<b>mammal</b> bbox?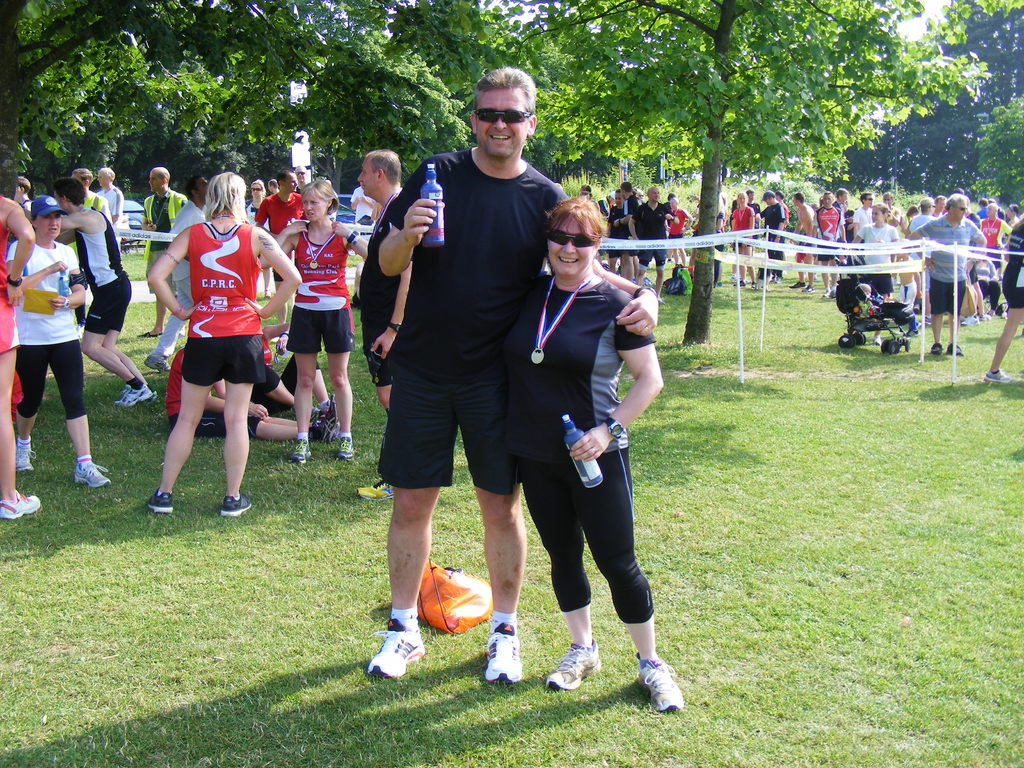
(left=269, top=177, right=276, bottom=195)
